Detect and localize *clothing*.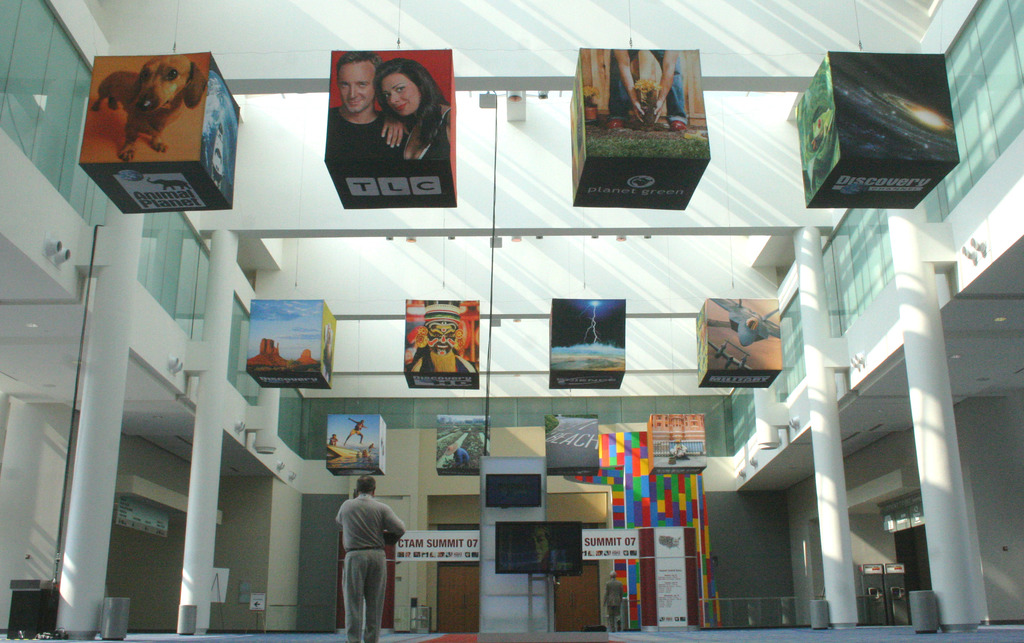
Localized at 326:101:408:162.
